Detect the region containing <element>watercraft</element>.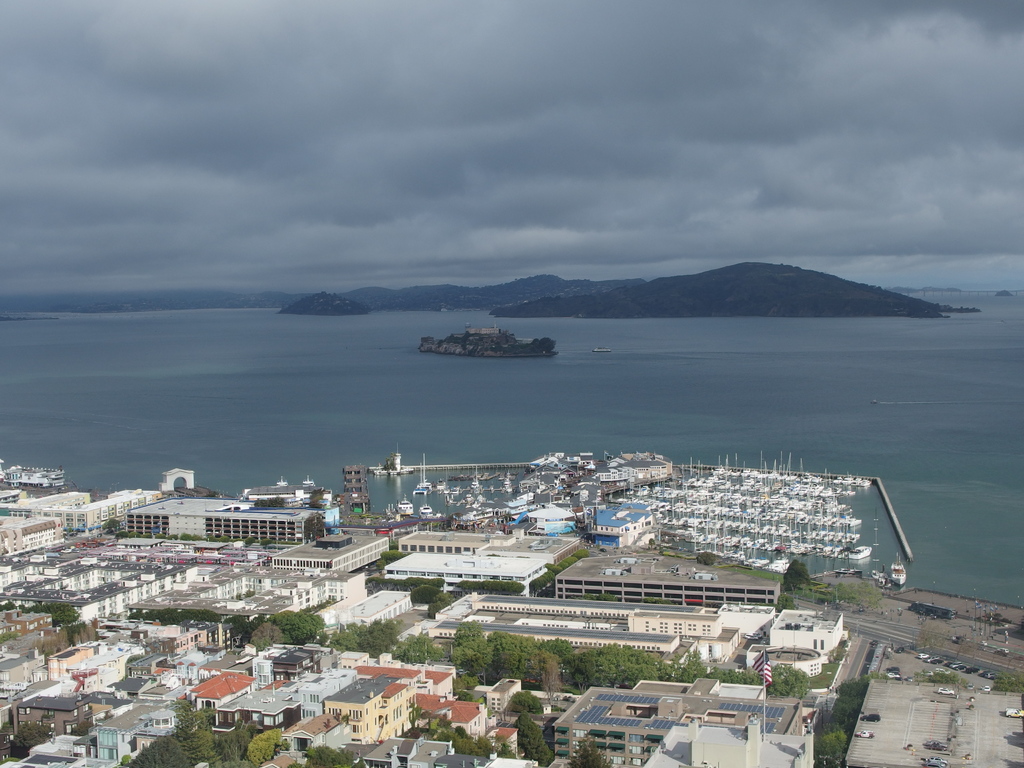
(left=709, top=507, right=732, bottom=514).
